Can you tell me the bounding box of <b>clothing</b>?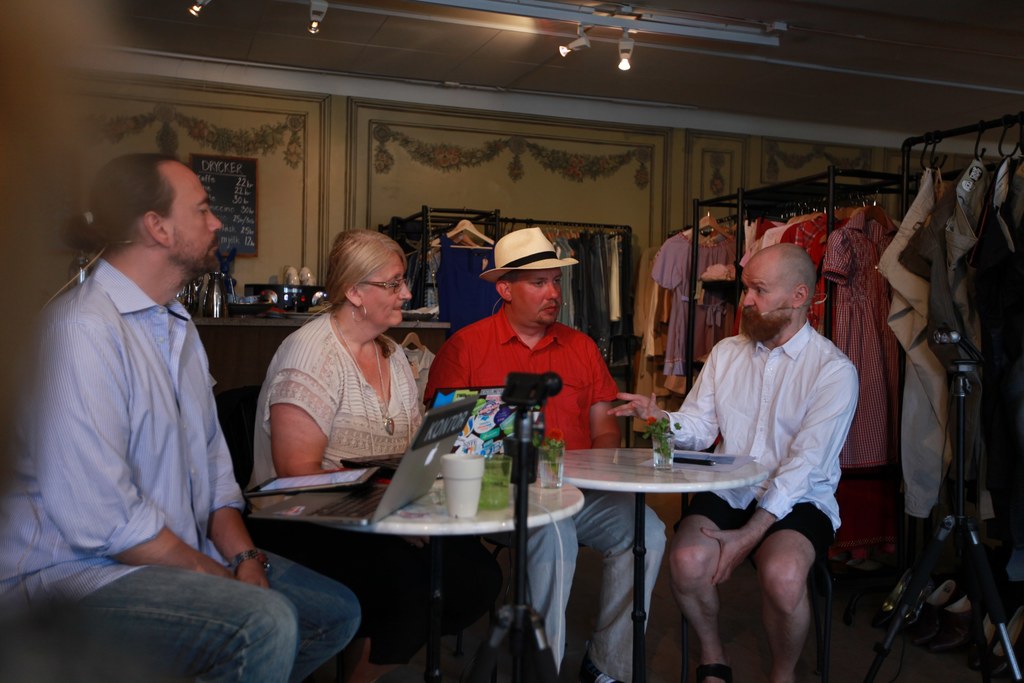
(2, 257, 365, 682).
